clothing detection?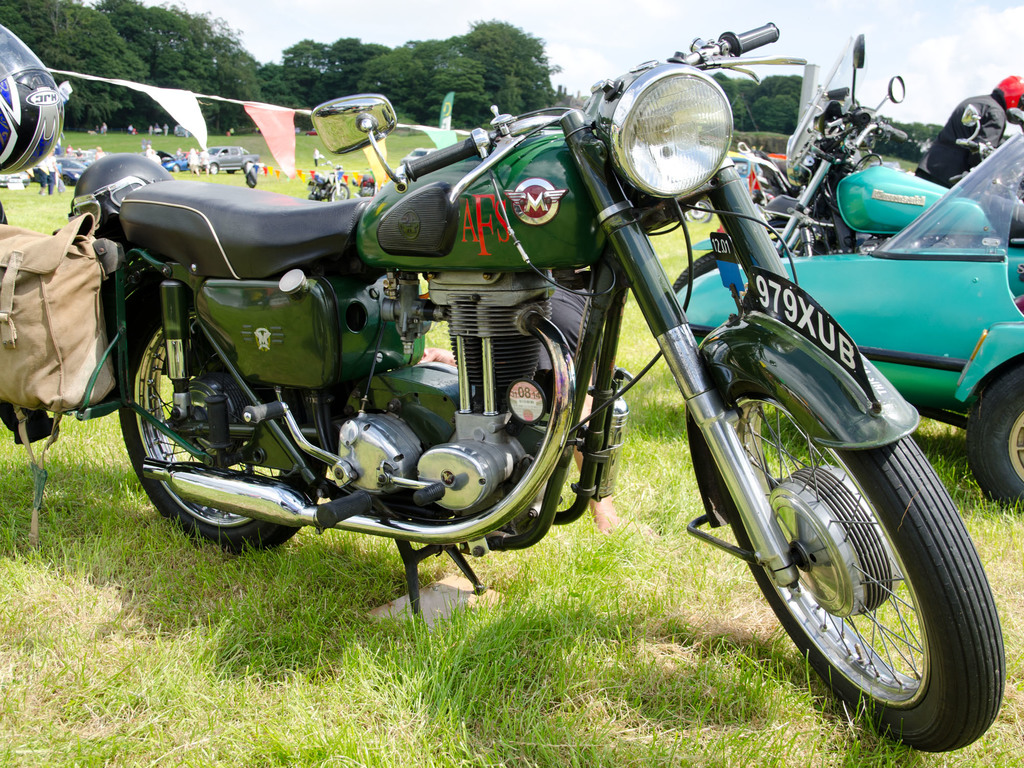
198:148:213:172
